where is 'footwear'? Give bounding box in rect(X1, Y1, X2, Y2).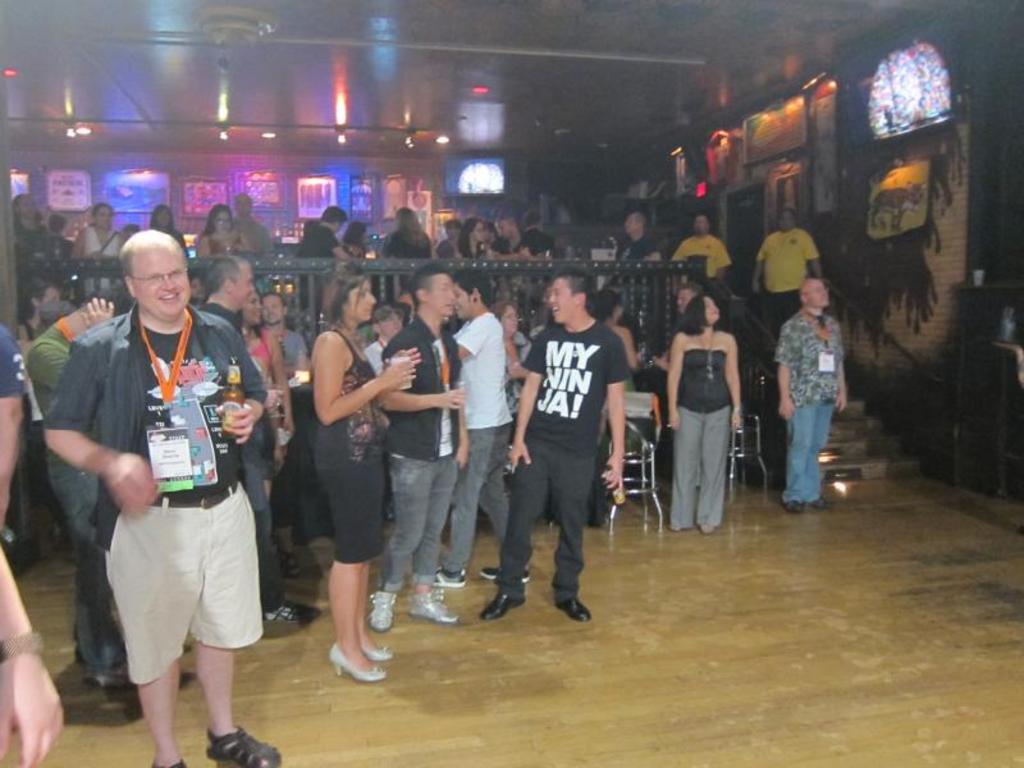
rect(481, 591, 524, 618).
